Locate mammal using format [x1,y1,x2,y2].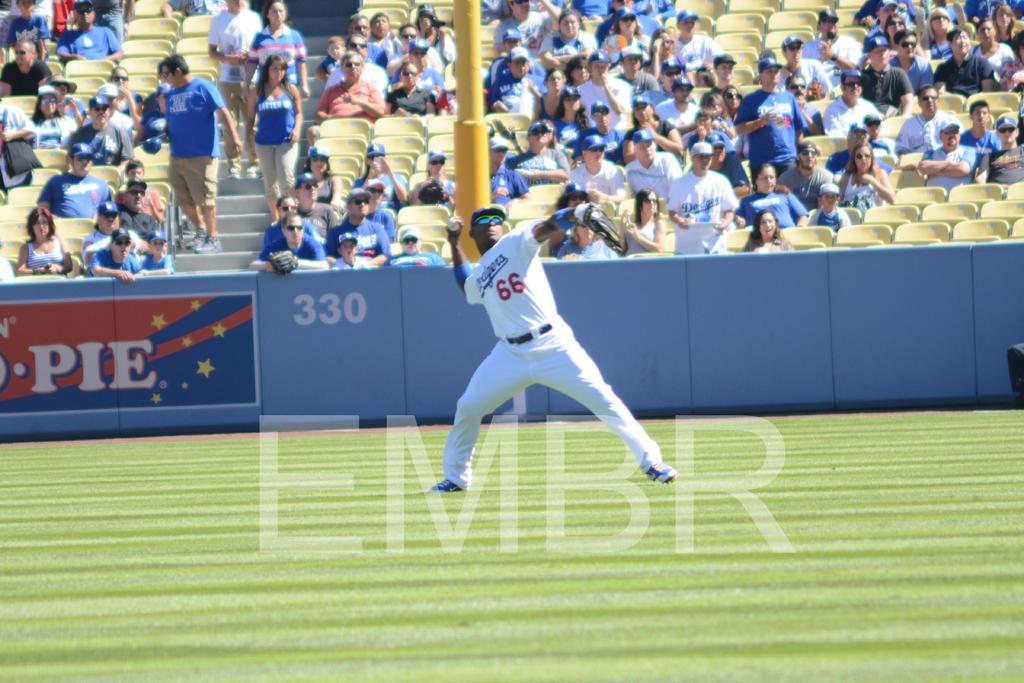
[250,208,326,275].
